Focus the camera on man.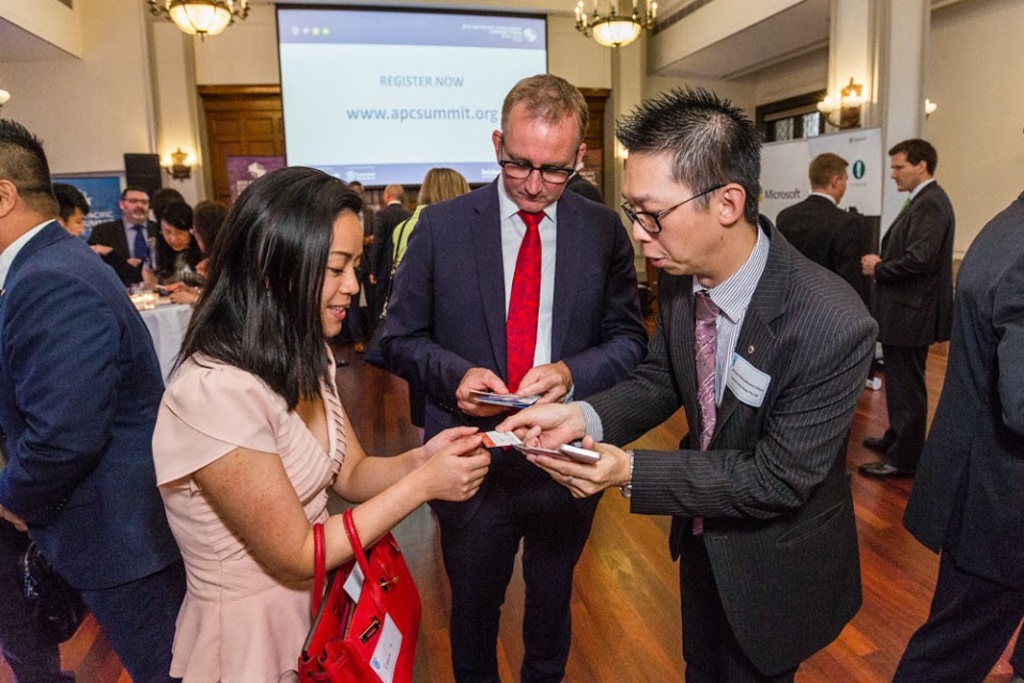
Focus region: detection(56, 183, 90, 242).
